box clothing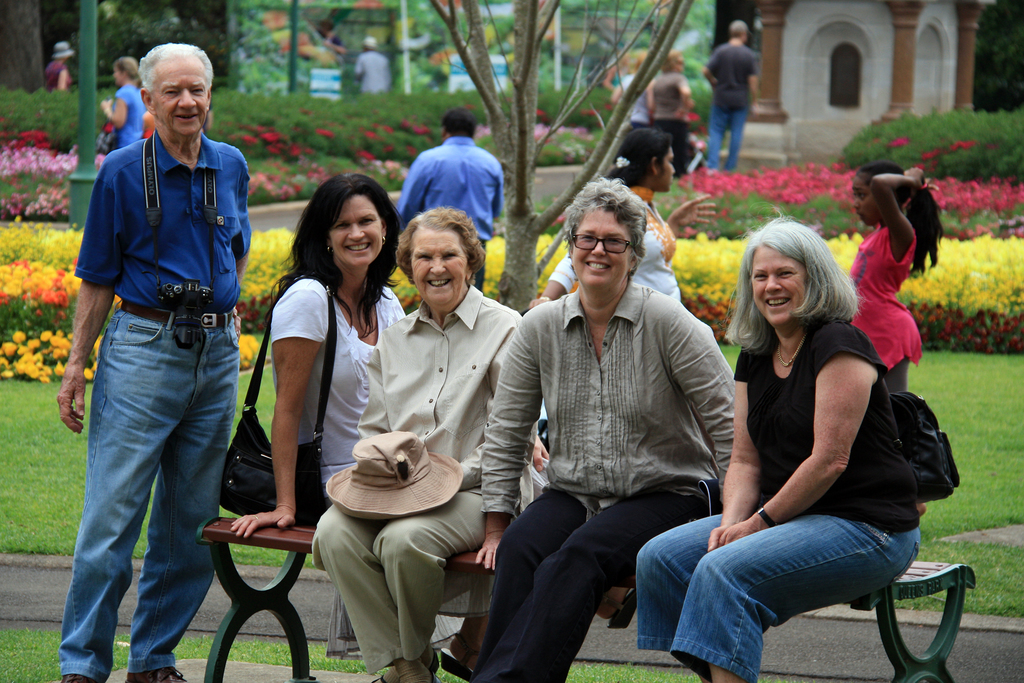
crop(56, 40, 256, 657)
